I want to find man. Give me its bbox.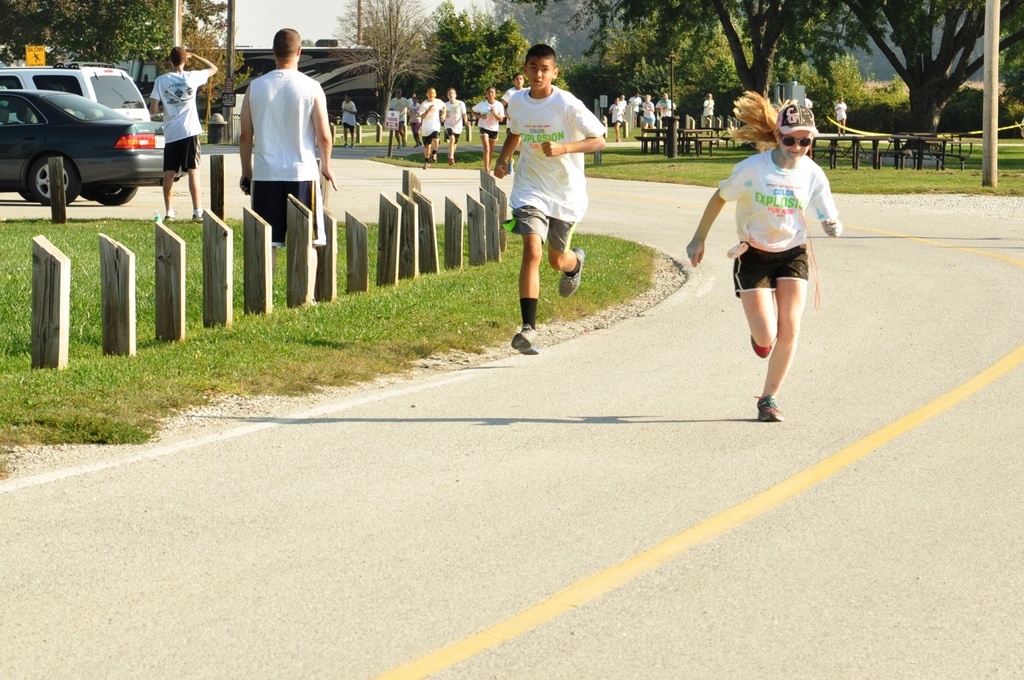
(left=440, top=86, right=468, bottom=166).
